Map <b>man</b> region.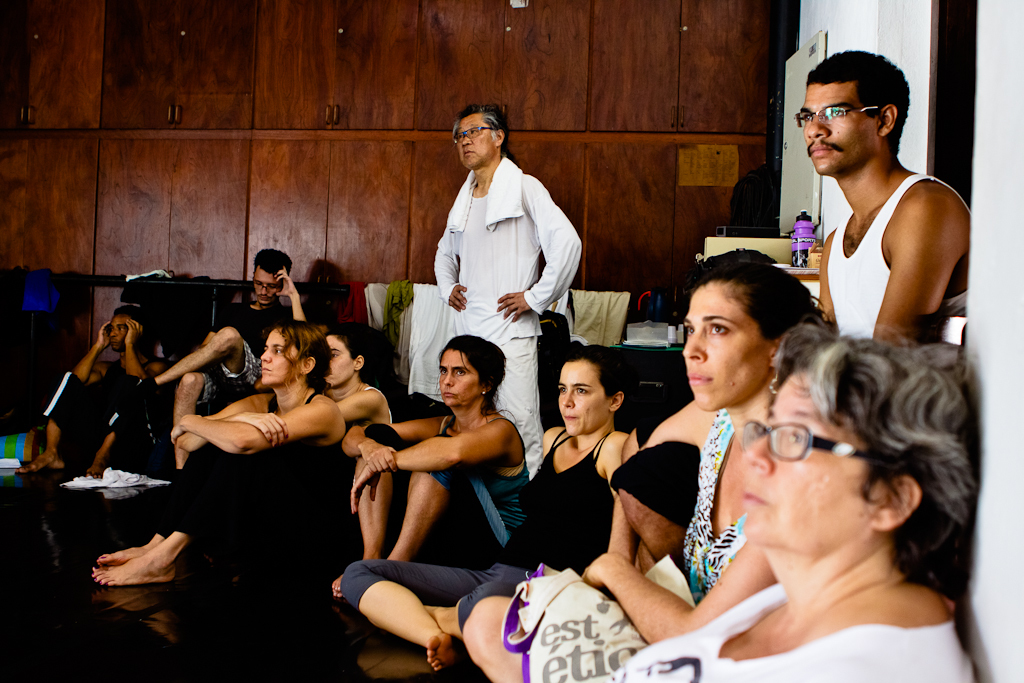
Mapped to 804/50/986/336.
